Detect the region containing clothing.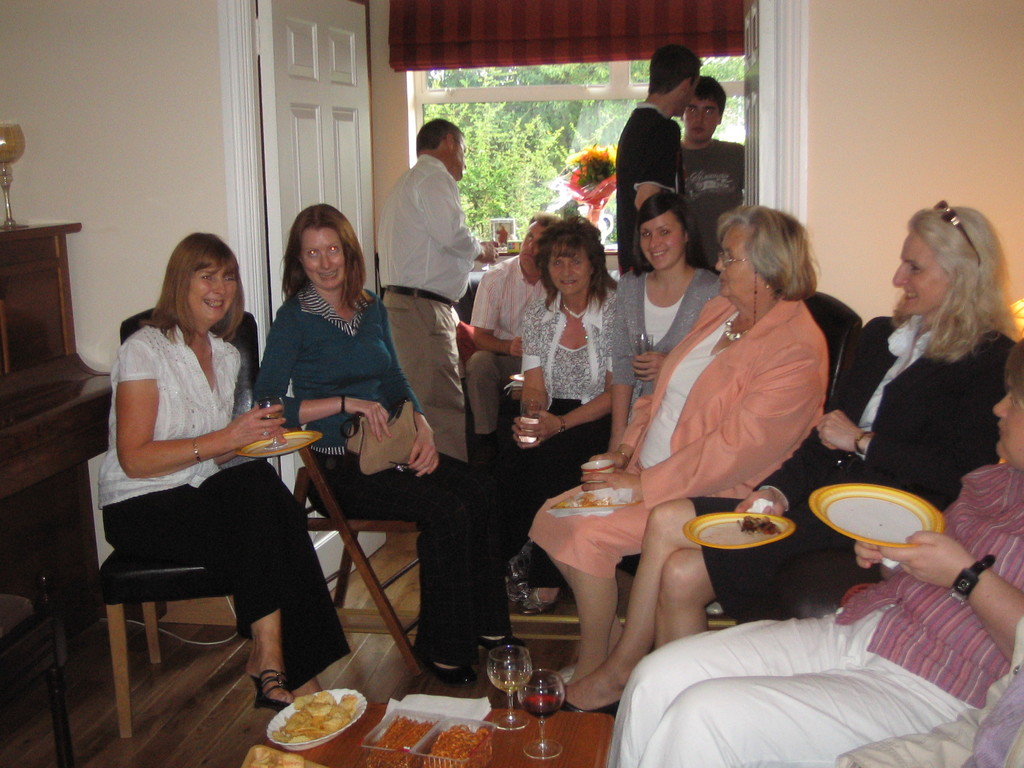
[530, 287, 831, 583].
